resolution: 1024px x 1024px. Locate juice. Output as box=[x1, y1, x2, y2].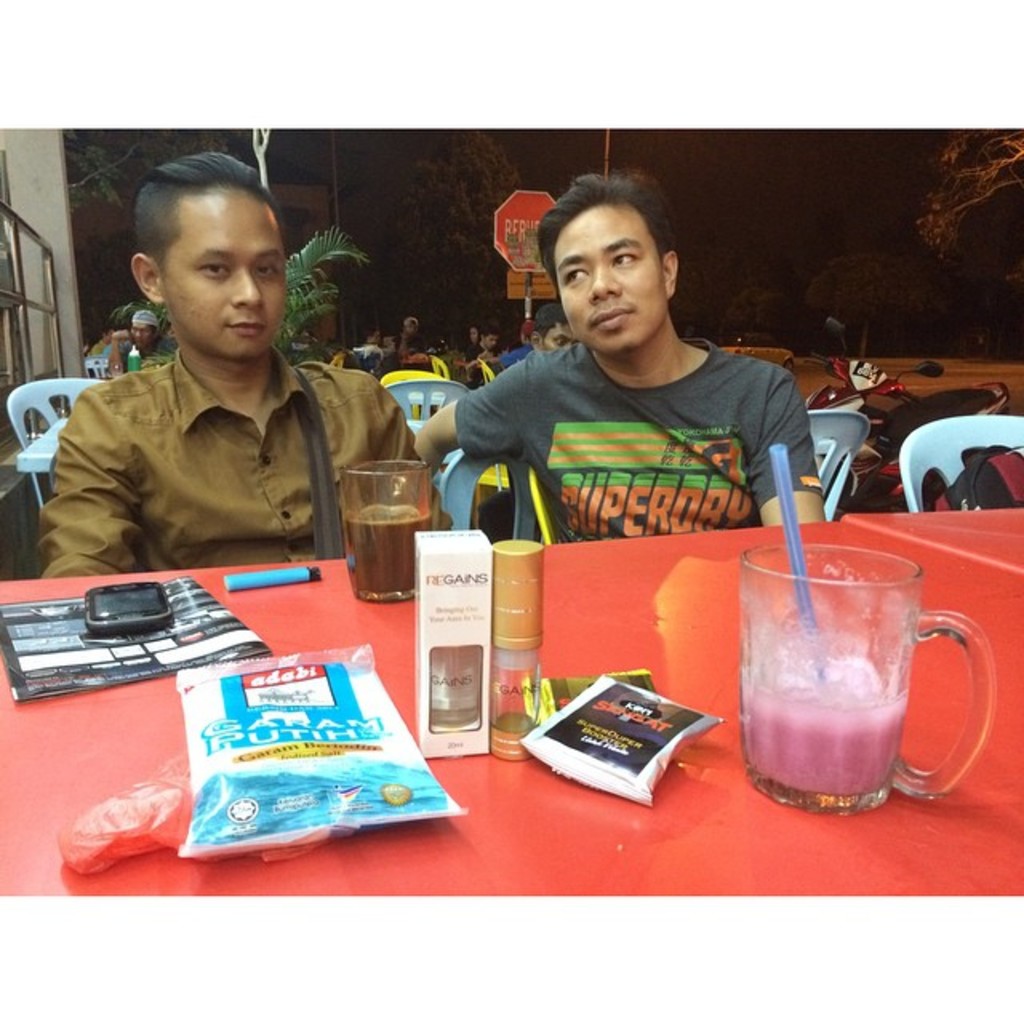
box=[733, 541, 949, 802].
